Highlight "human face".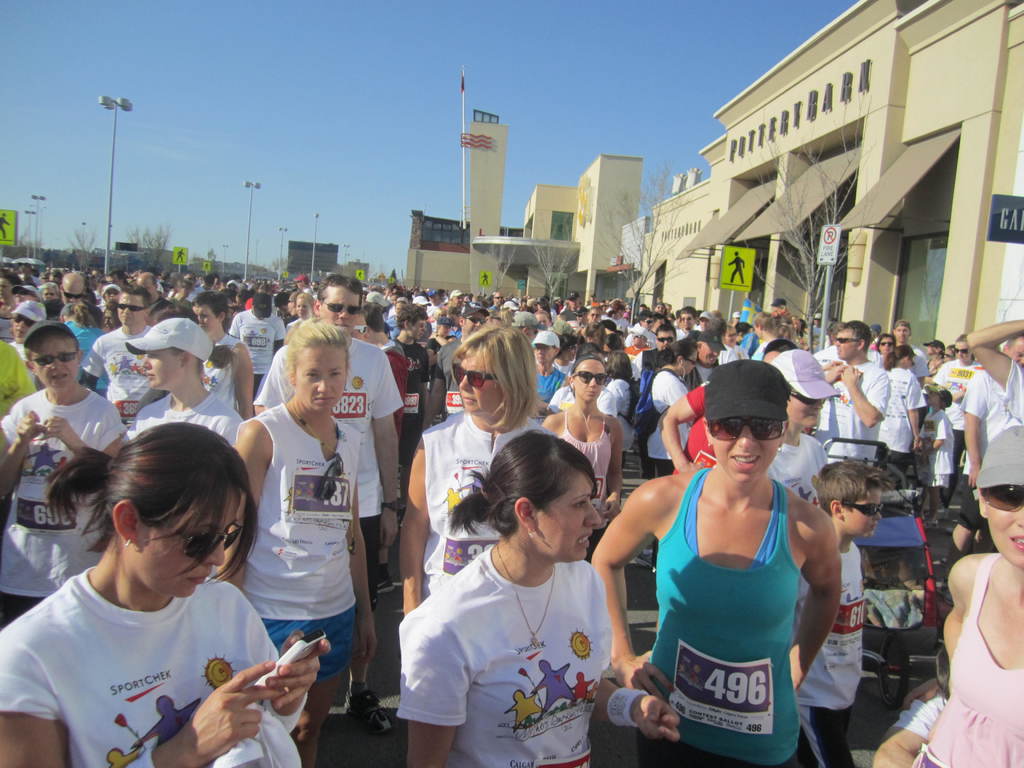
Highlighted region: l=955, t=340, r=972, b=360.
